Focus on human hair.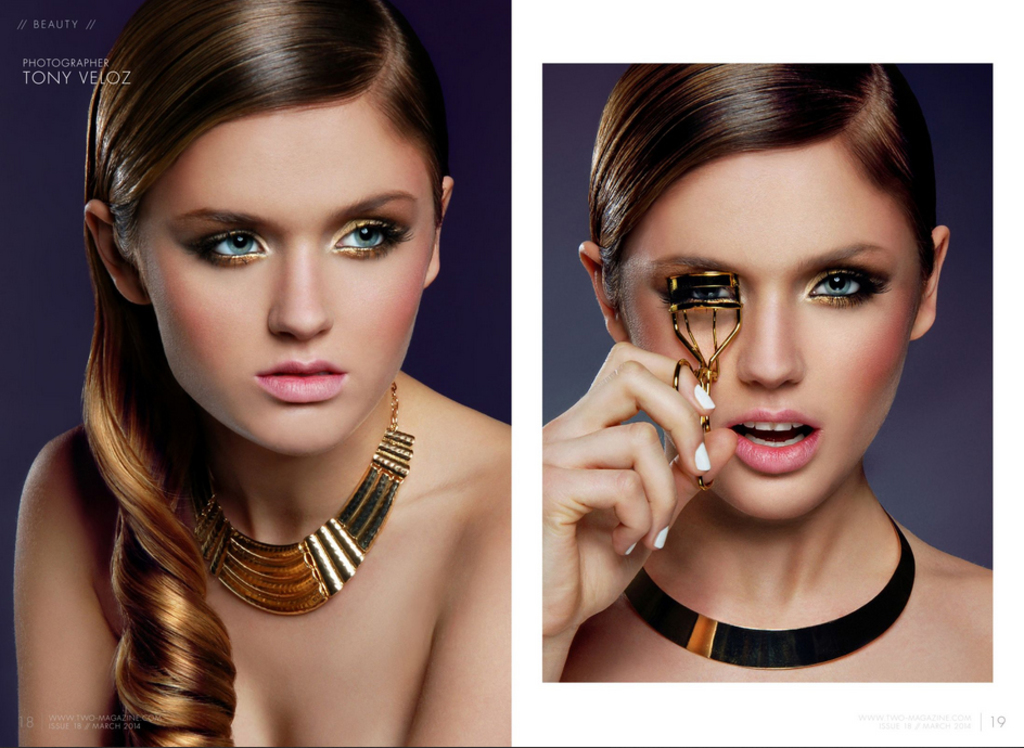
Focused at crop(76, 0, 457, 747).
